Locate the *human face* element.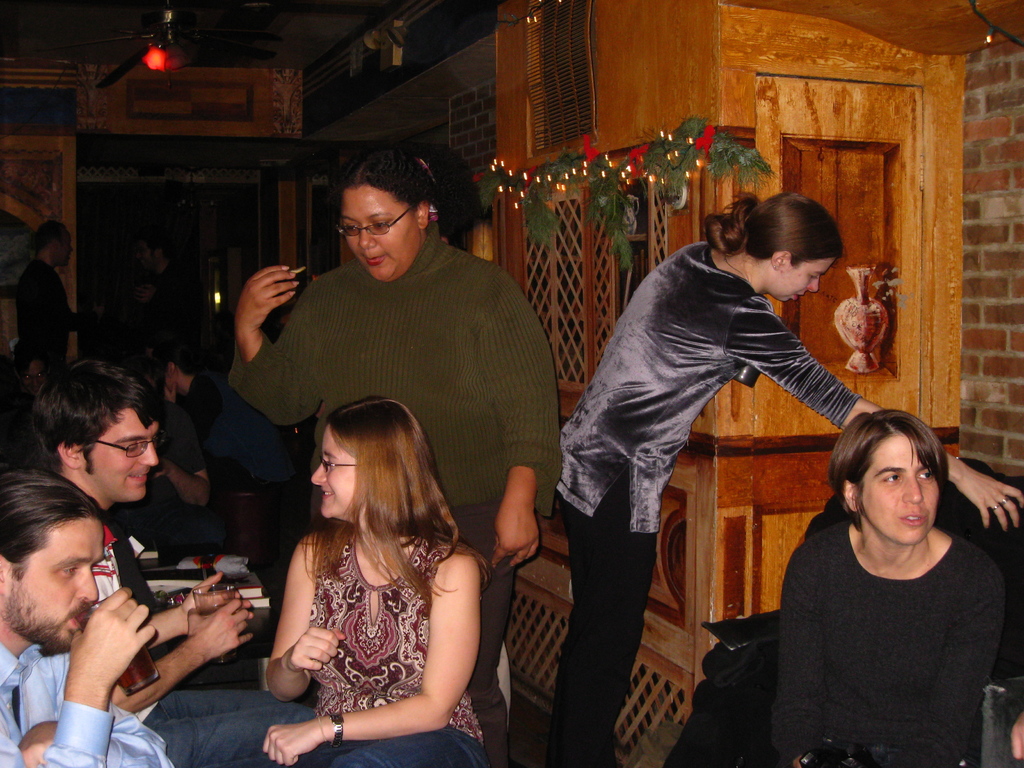
Element bbox: rect(765, 256, 840, 302).
